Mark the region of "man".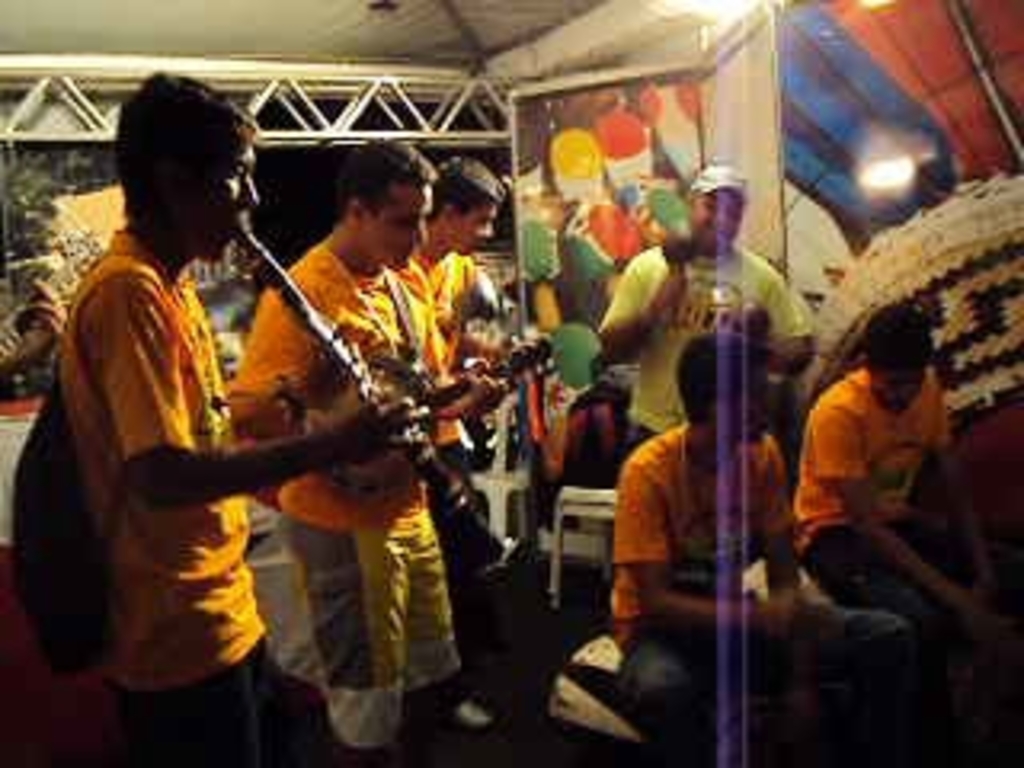
Region: l=602, t=160, r=822, b=445.
